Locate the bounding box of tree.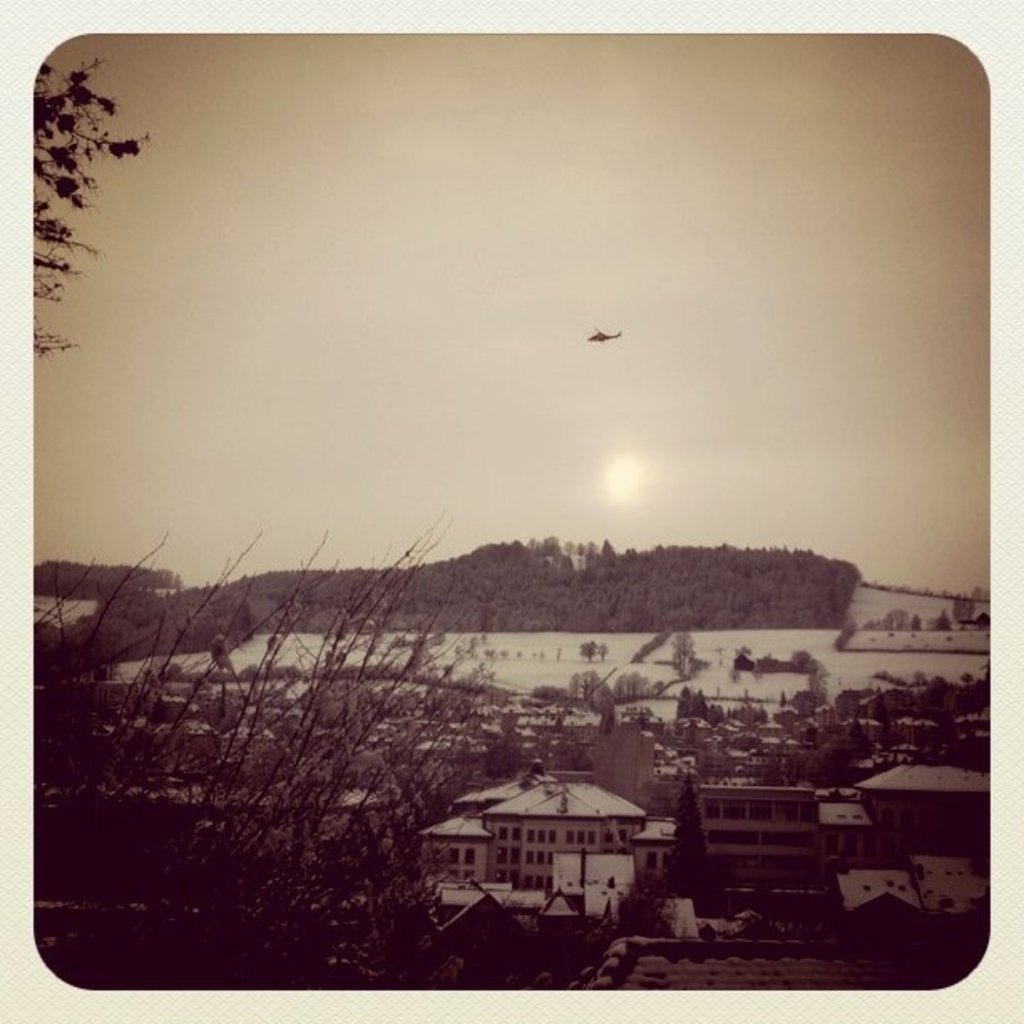
Bounding box: {"left": 579, "top": 632, "right": 599, "bottom": 661}.
